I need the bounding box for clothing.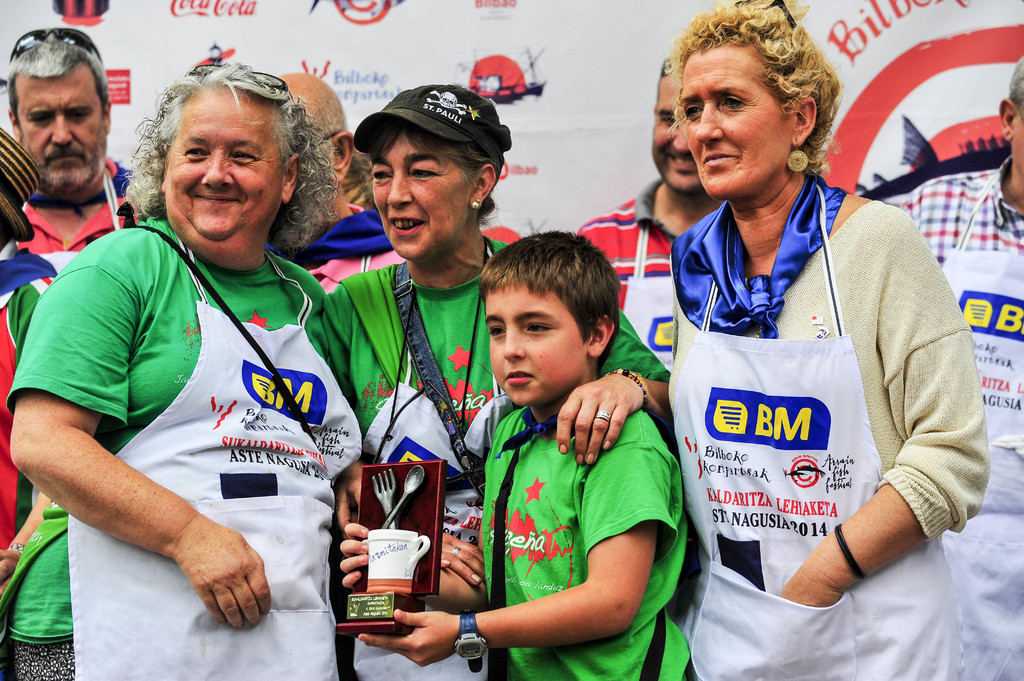
Here it is: [x1=870, y1=154, x2=1023, y2=680].
